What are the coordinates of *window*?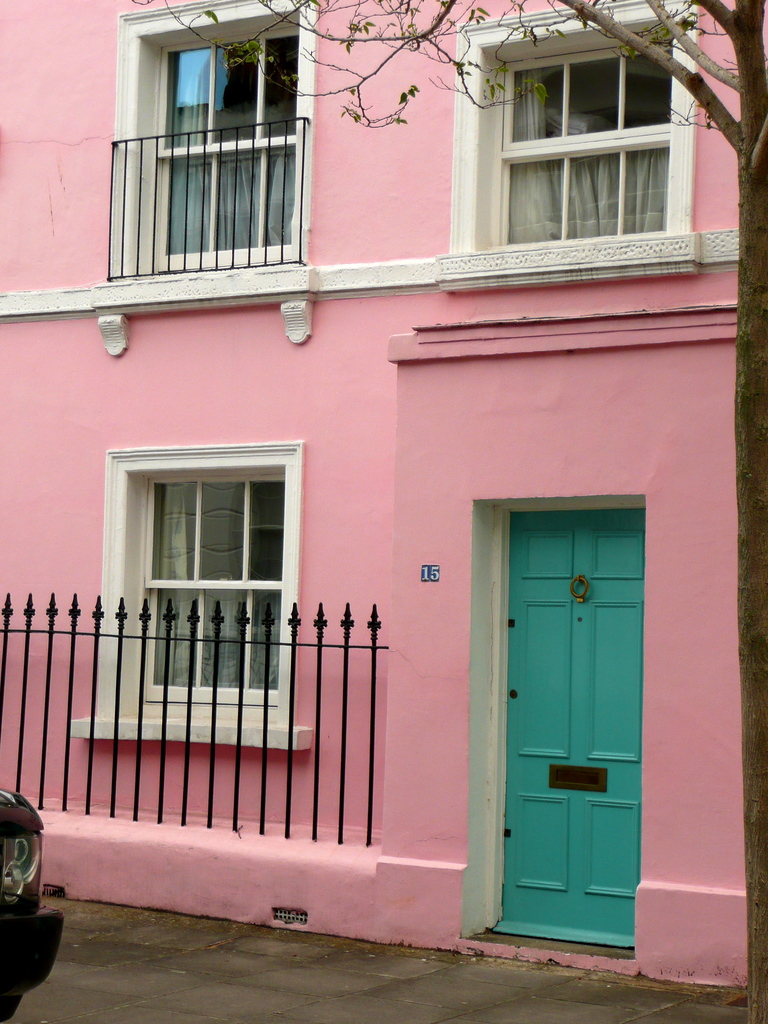
x1=142, y1=476, x2=282, y2=709.
